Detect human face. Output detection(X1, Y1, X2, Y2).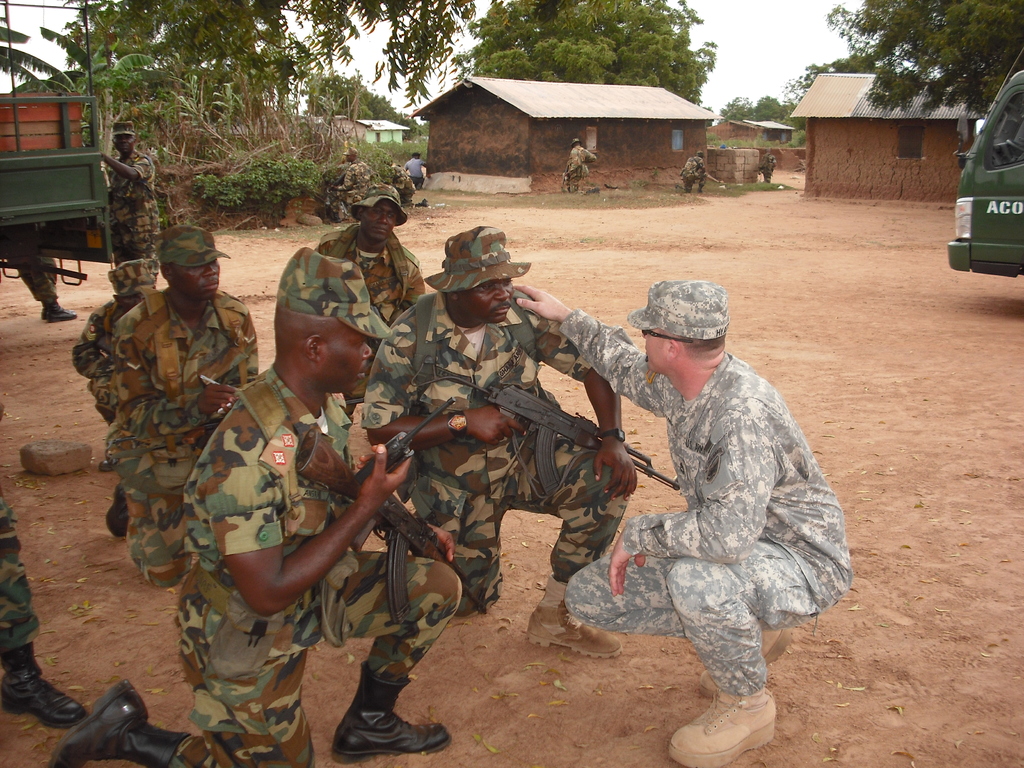
detection(646, 317, 667, 369).
